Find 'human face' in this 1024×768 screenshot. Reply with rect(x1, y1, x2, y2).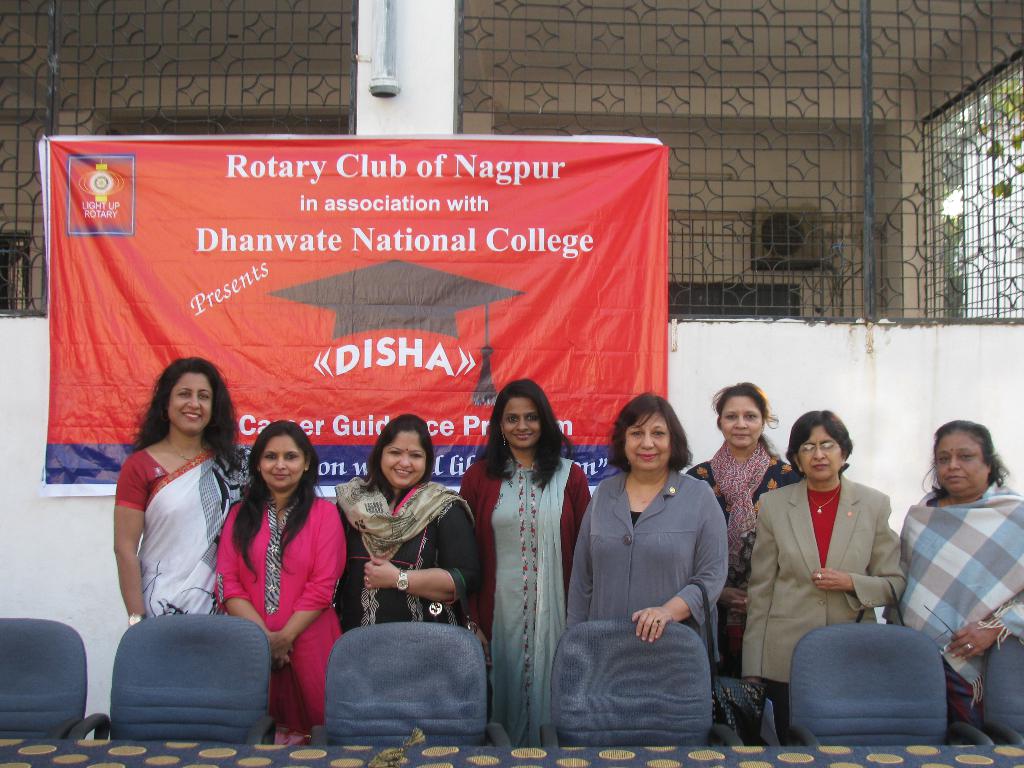
rect(800, 426, 841, 479).
